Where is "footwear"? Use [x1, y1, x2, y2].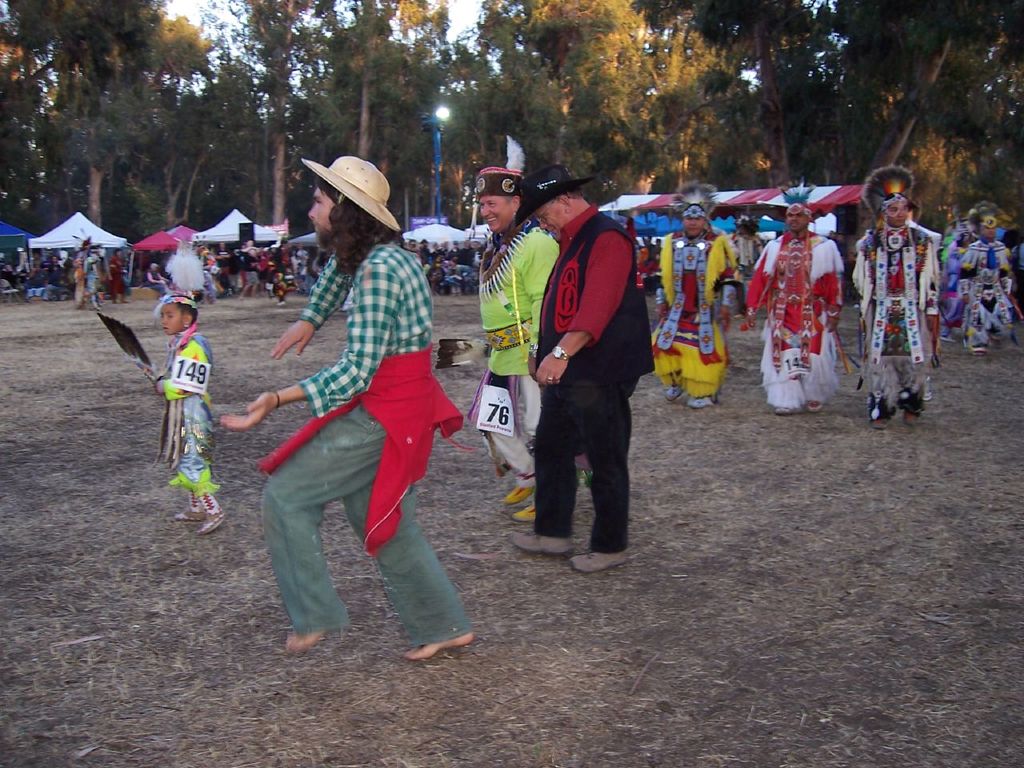
[570, 549, 630, 575].
